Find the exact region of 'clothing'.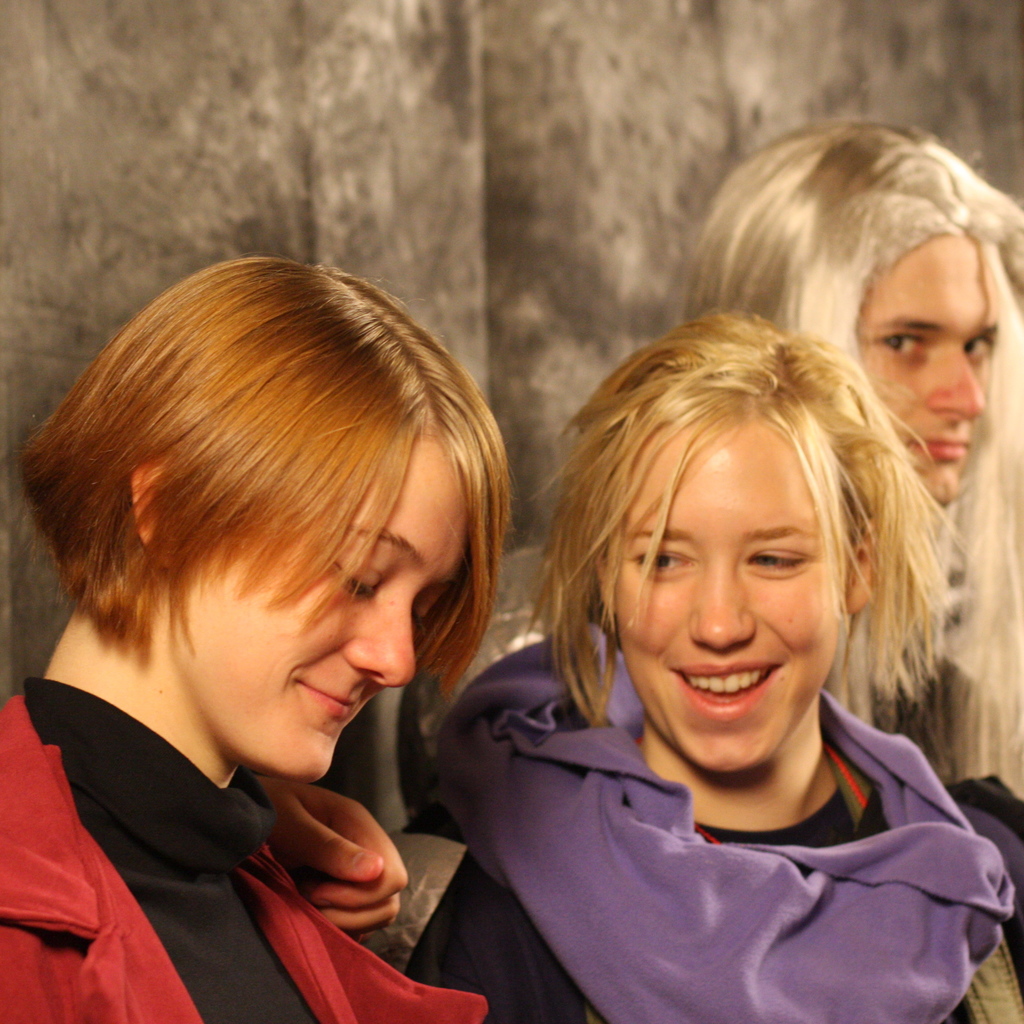
Exact region: [left=0, top=678, right=494, bottom=1023].
